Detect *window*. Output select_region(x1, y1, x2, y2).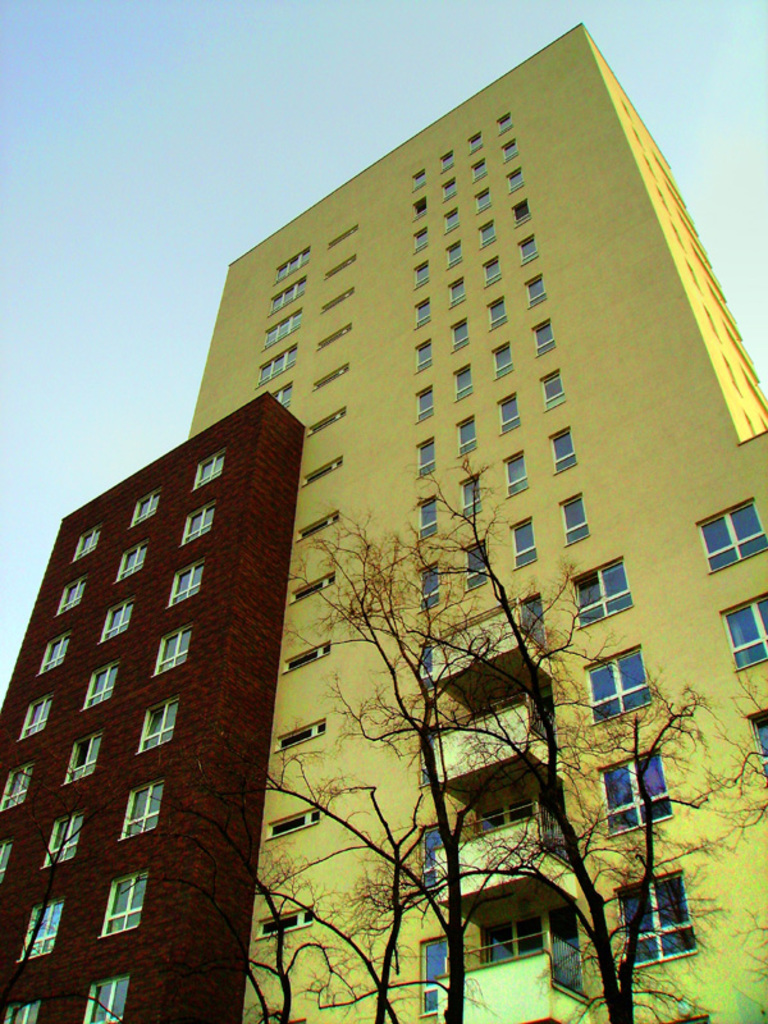
select_region(443, 182, 460, 200).
